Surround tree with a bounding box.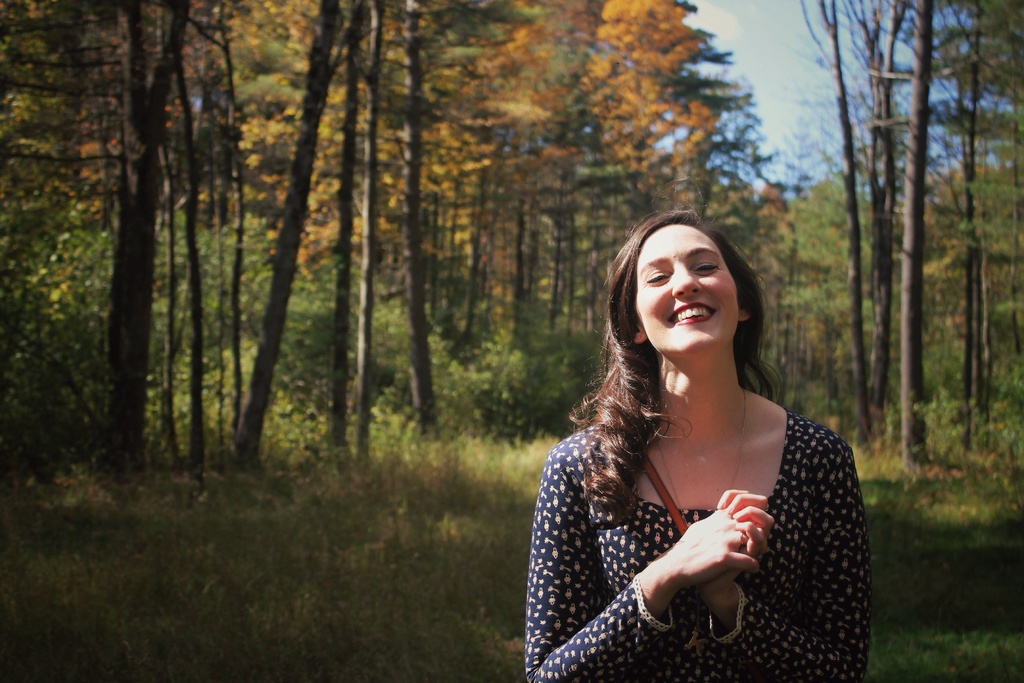
locate(941, 0, 1023, 448).
